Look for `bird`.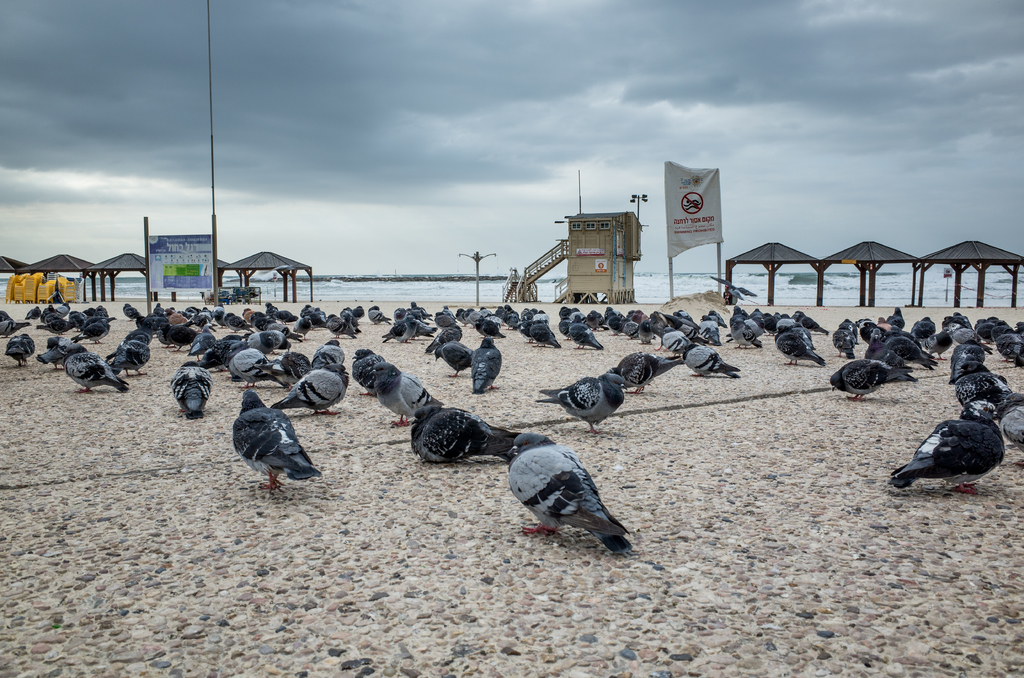
Found: box=[233, 387, 319, 487].
